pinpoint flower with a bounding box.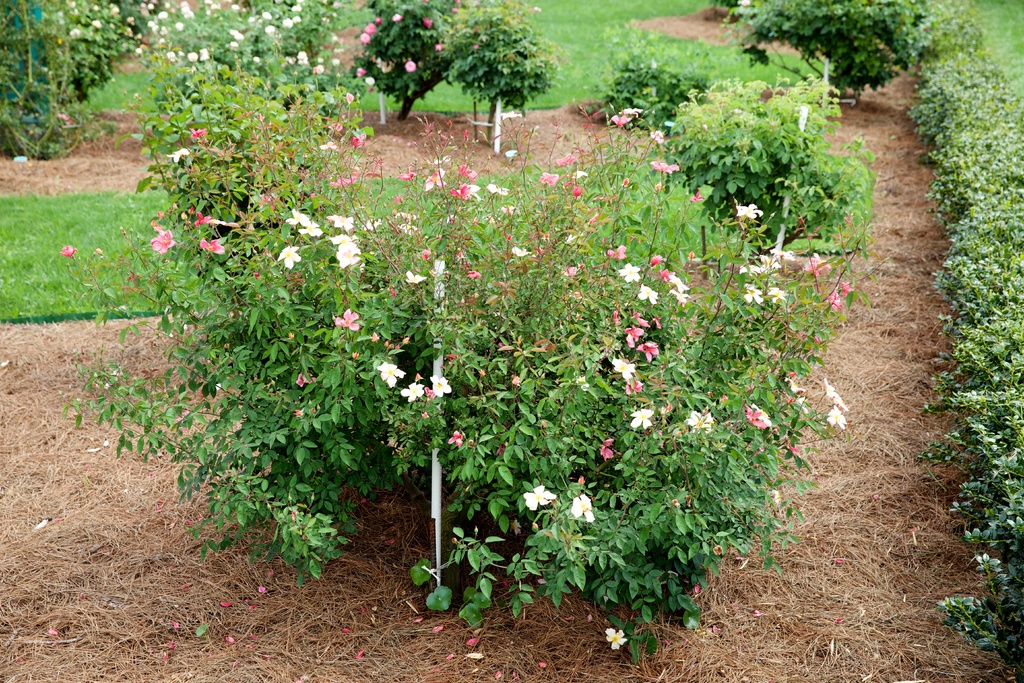
<box>152,227,177,258</box>.
